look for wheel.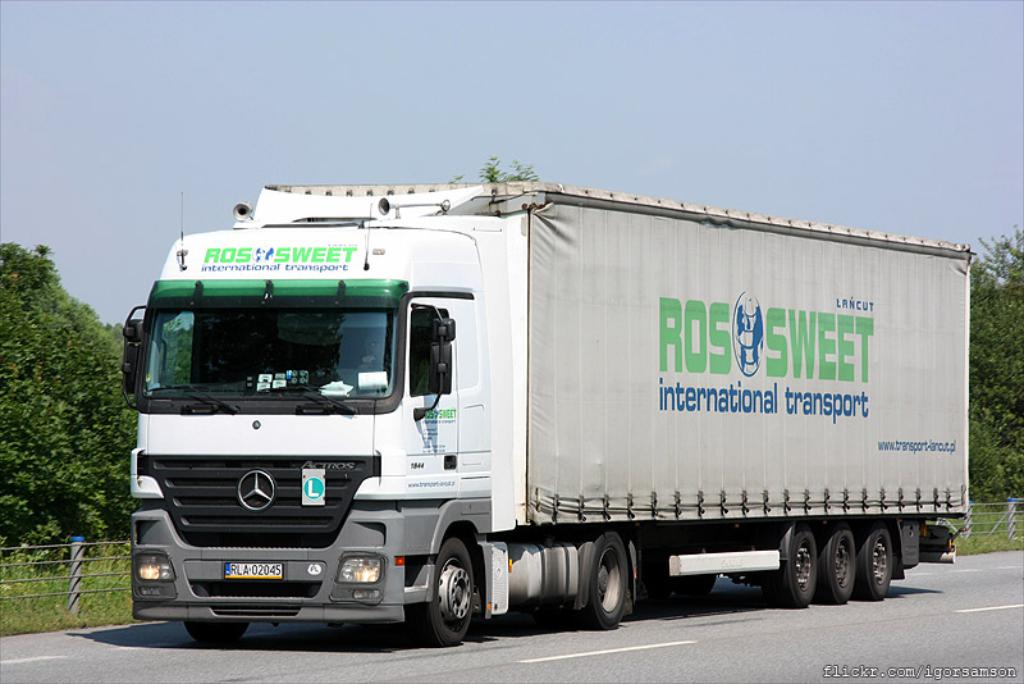
Found: <region>818, 530, 858, 606</region>.
